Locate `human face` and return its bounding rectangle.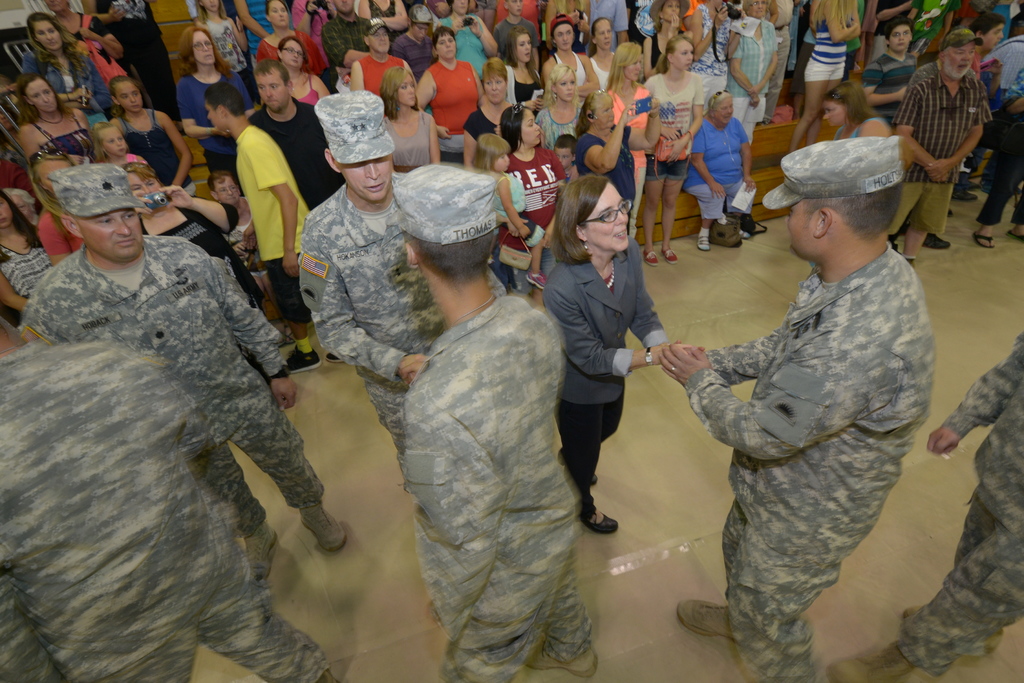
{"x1": 624, "y1": 52, "x2": 643, "y2": 83}.
